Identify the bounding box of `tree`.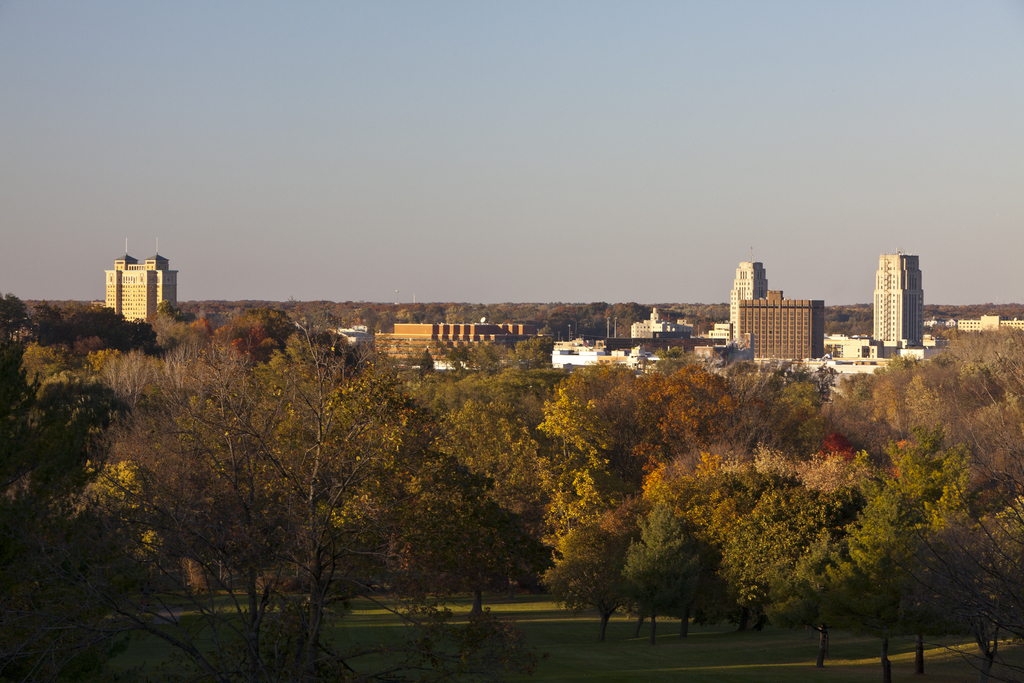
select_region(86, 347, 156, 490).
